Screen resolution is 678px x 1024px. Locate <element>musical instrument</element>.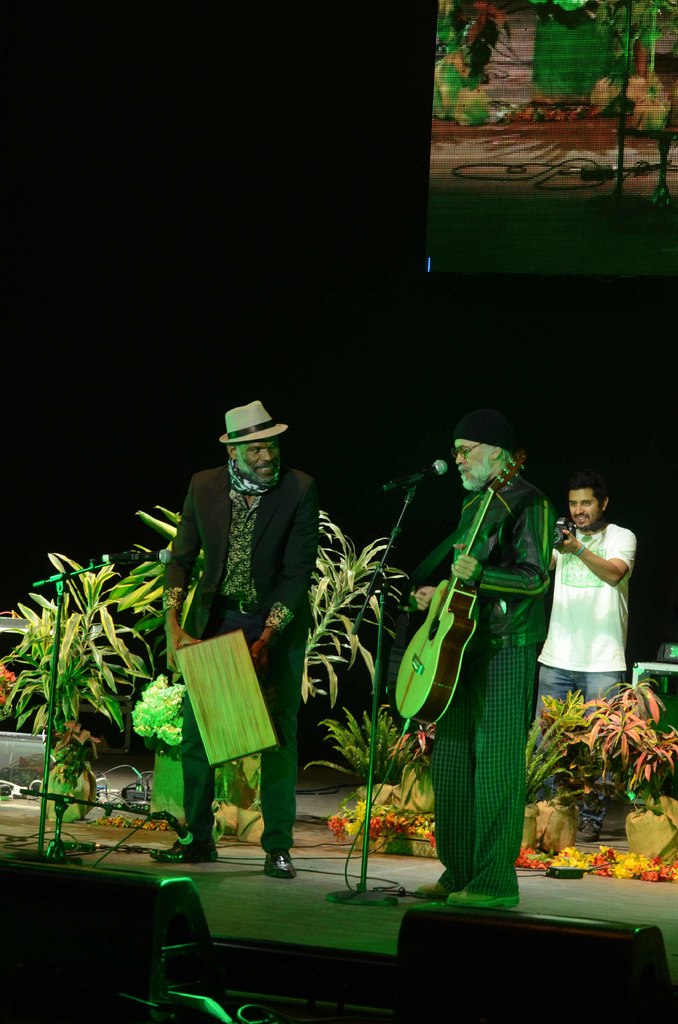
bbox(161, 620, 277, 780).
